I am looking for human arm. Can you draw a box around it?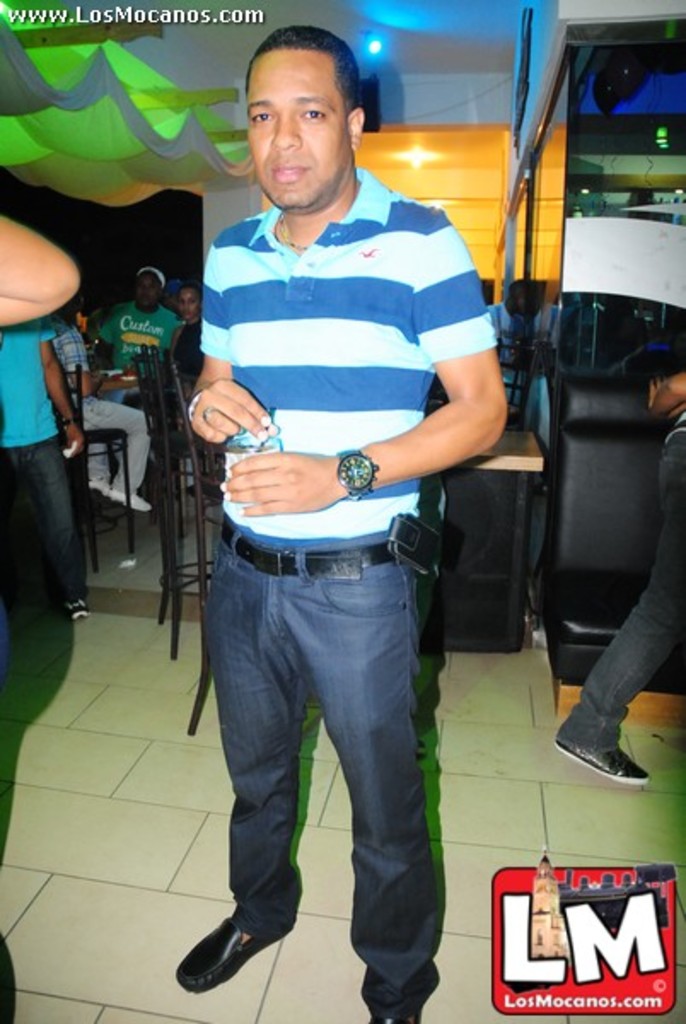
Sure, the bounding box is bbox=(647, 336, 684, 428).
